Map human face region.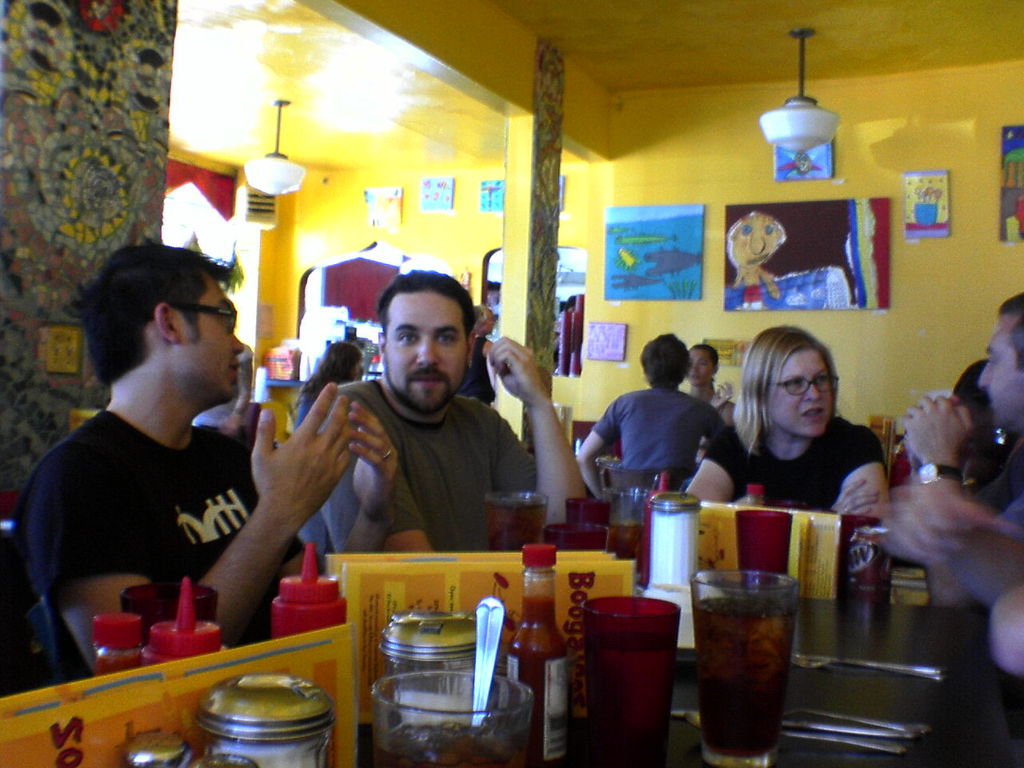
Mapped to locate(382, 286, 468, 414).
